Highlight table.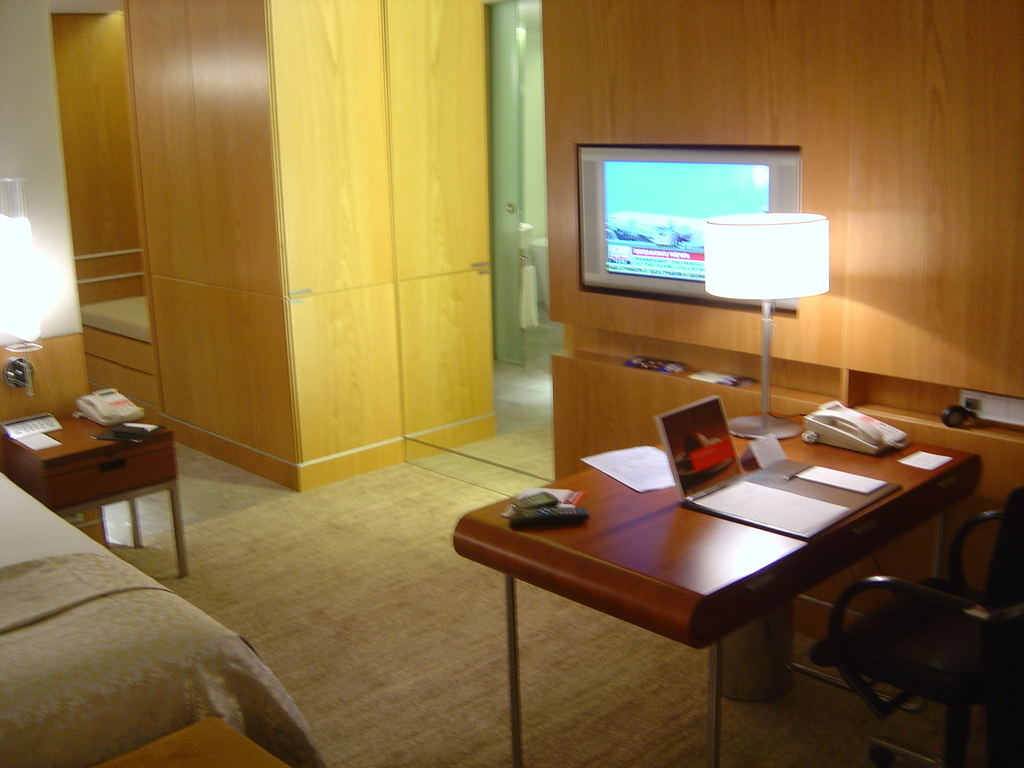
Highlighted region: left=4, top=407, right=186, bottom=579.
